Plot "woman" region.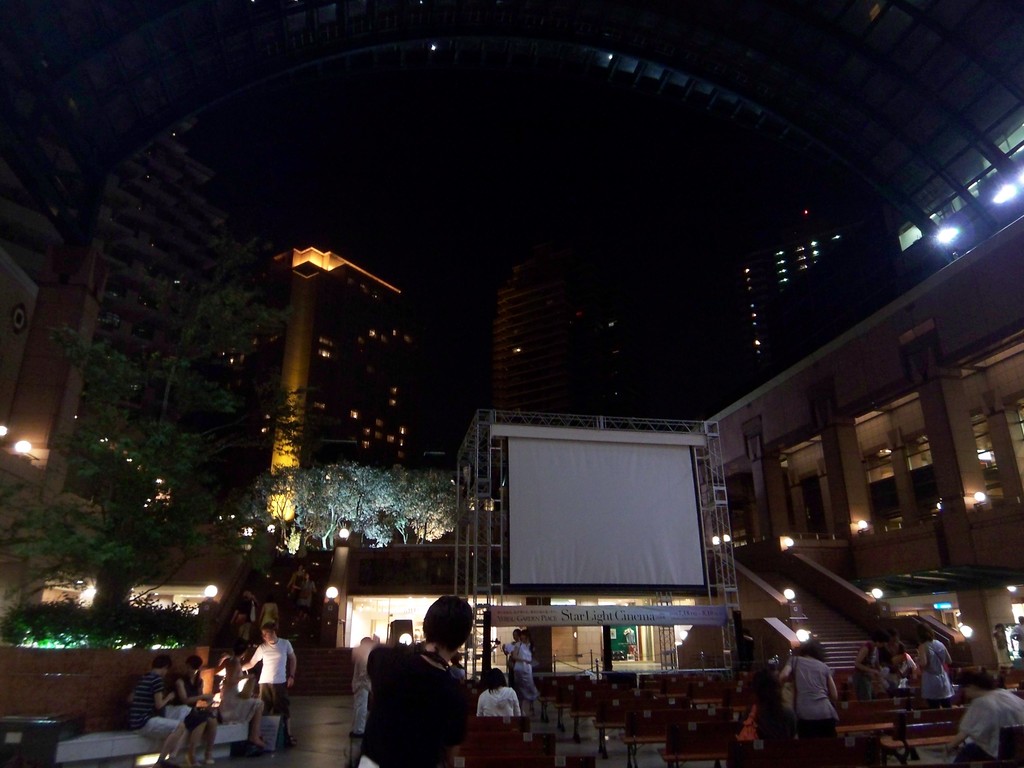
Plotted at rect(774, 637, 844, 767).
